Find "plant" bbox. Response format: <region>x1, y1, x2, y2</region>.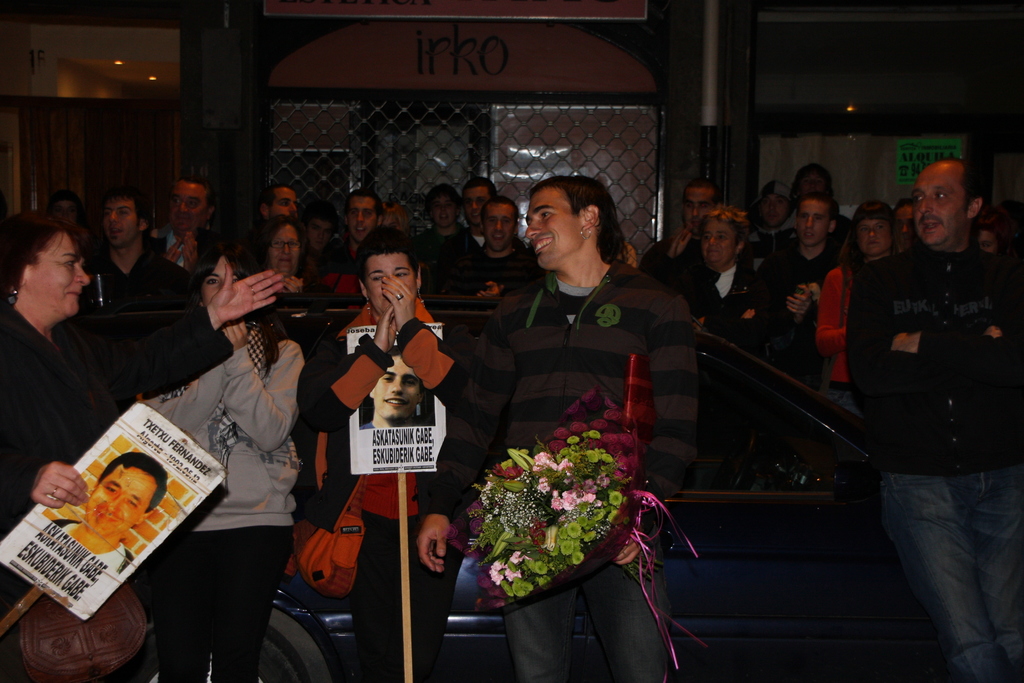
<region>456, 419, 641, 618</region>.
